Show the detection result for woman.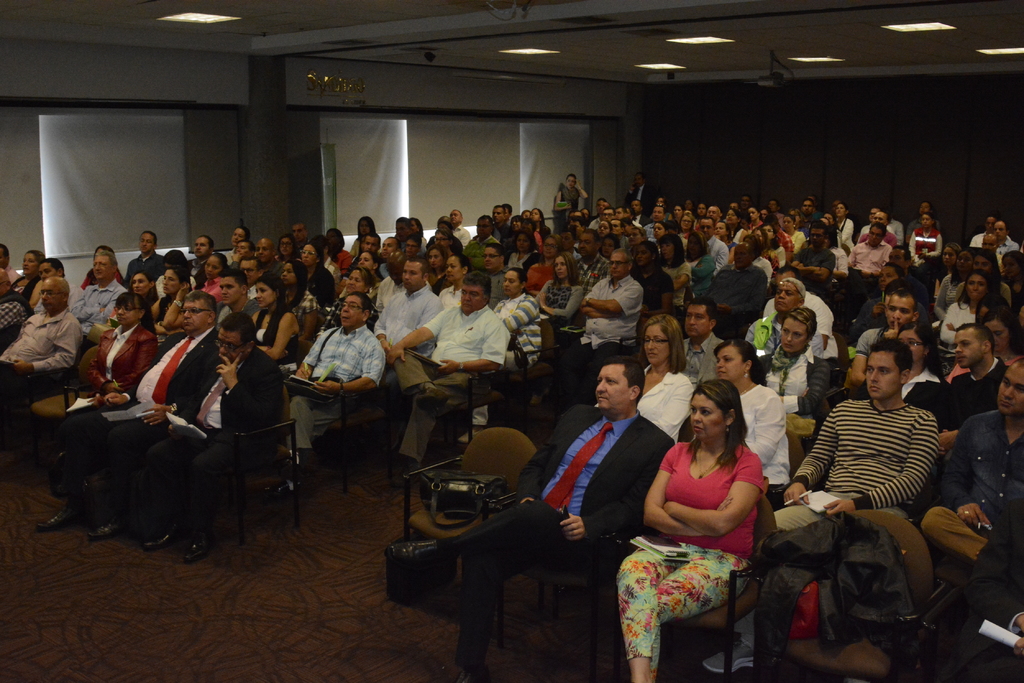
Rect(760, 225, 781, 268).
